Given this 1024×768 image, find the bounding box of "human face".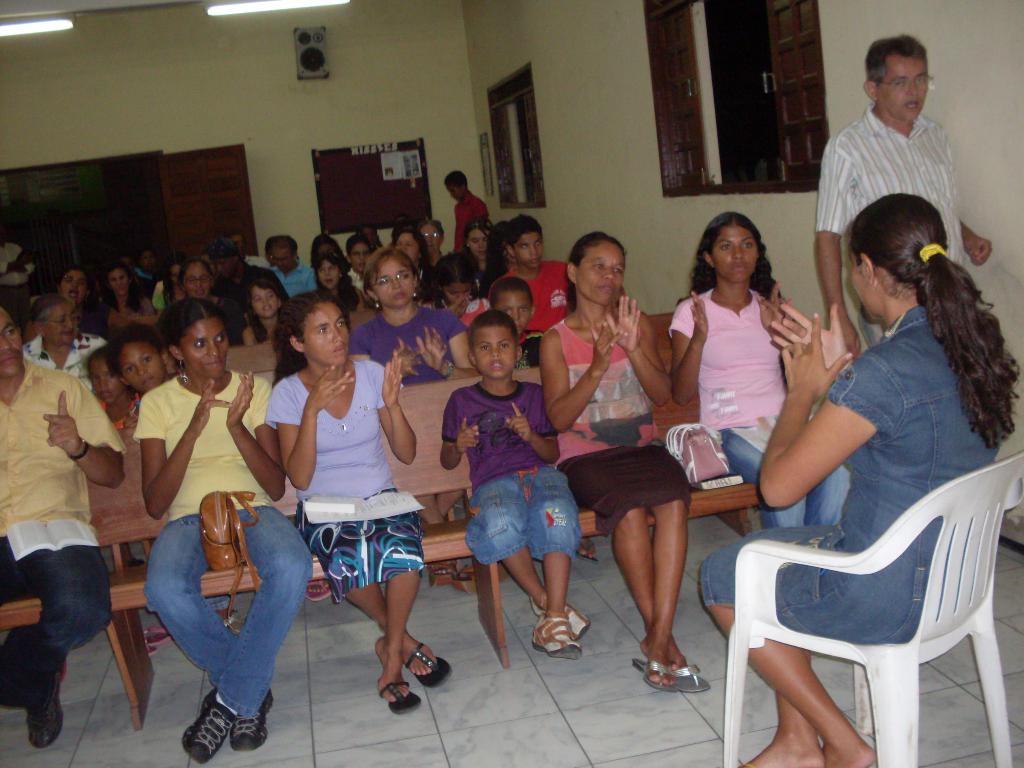
detection(350, 241, 371, 275).
